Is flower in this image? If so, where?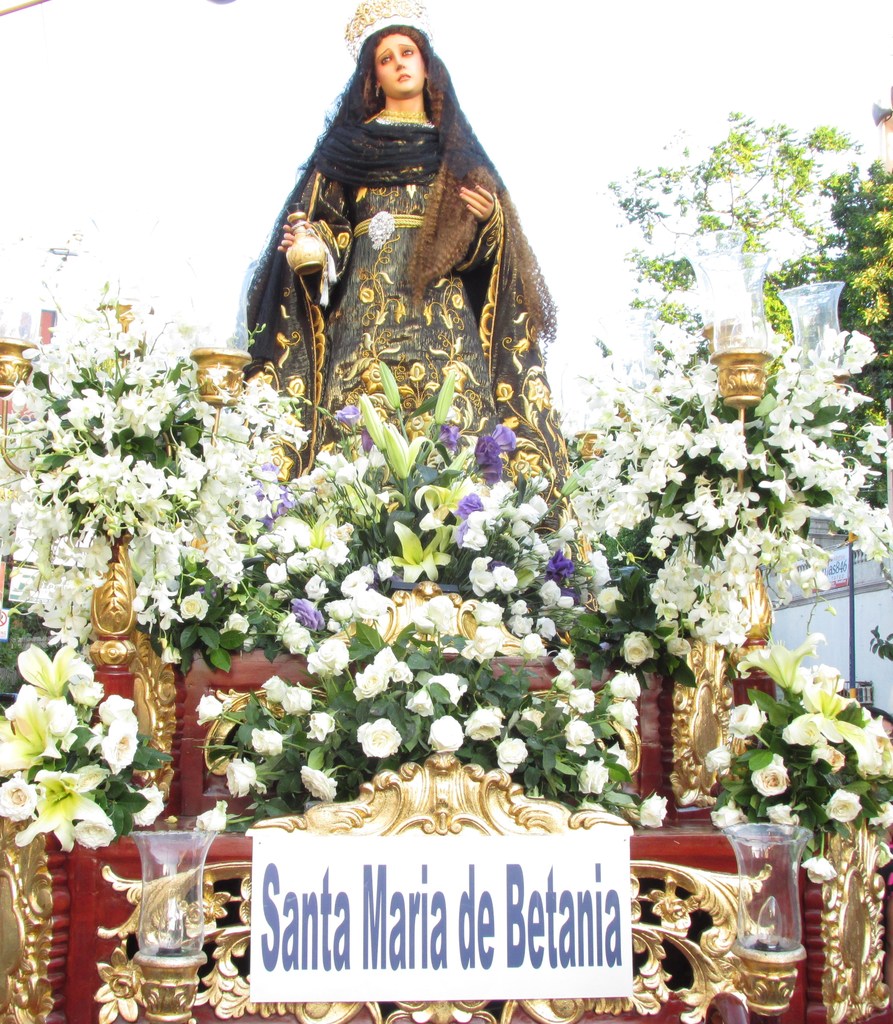
Yes, at (left=305, top=708, right=331, bottom=738).
